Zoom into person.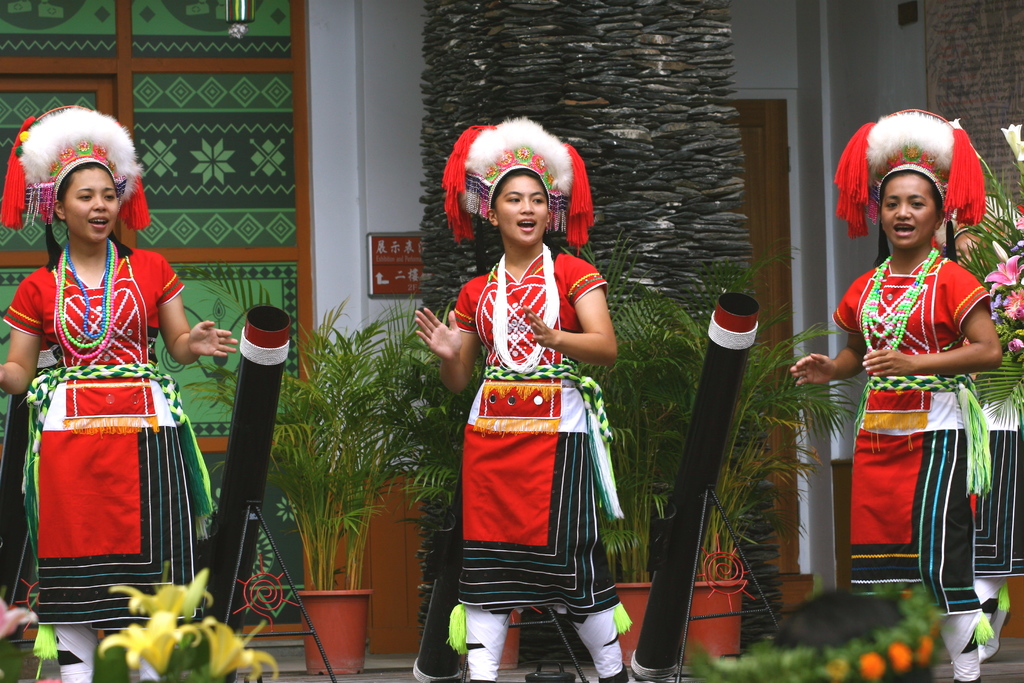
Zoom target: 0:117:234:680.
